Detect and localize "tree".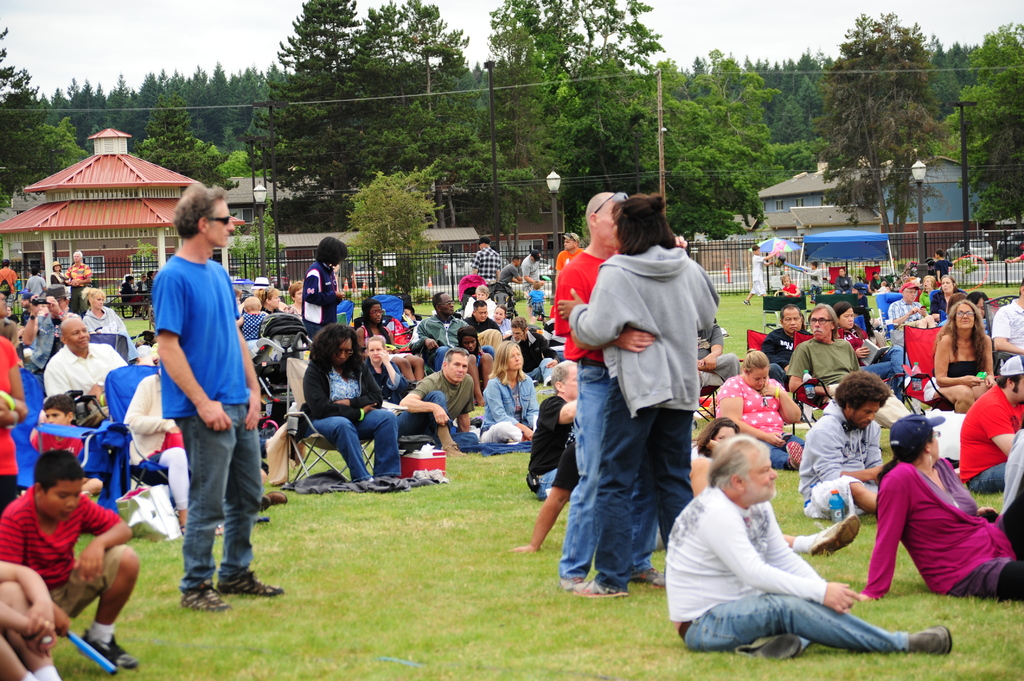
Localized at 0, 23, 96, 199.
